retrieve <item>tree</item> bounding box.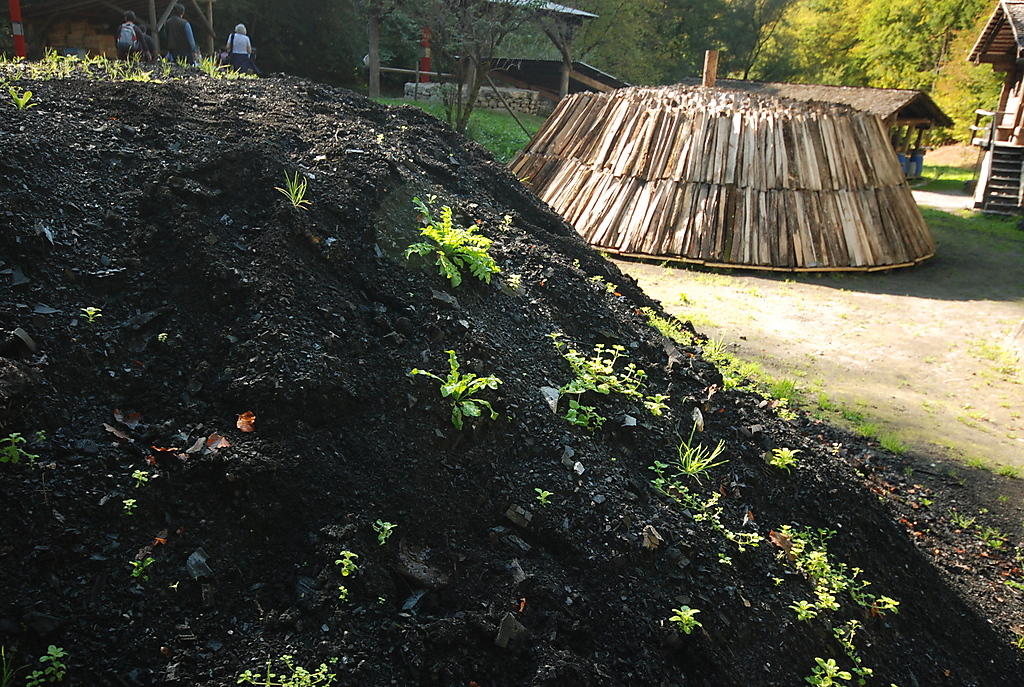
Bounding box: bbox=(900, 0, 1023, 145).
